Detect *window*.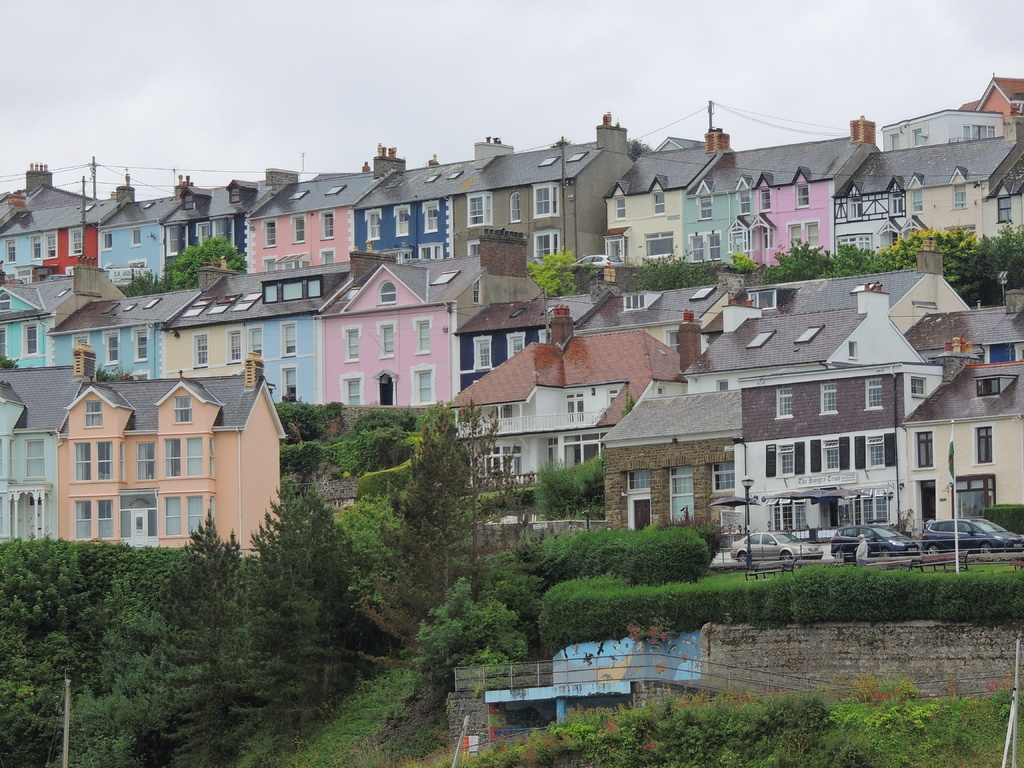
Detected at 701,196,713,220.
